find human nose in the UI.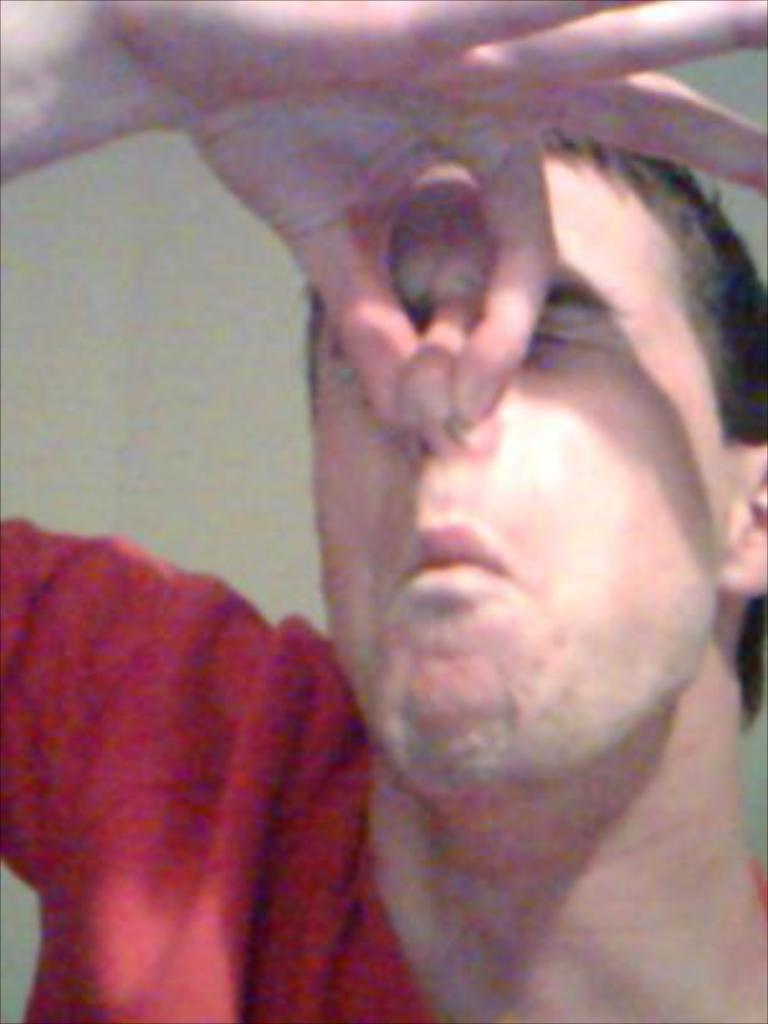
UI element at bbox=(394, 300, 504, 456).
